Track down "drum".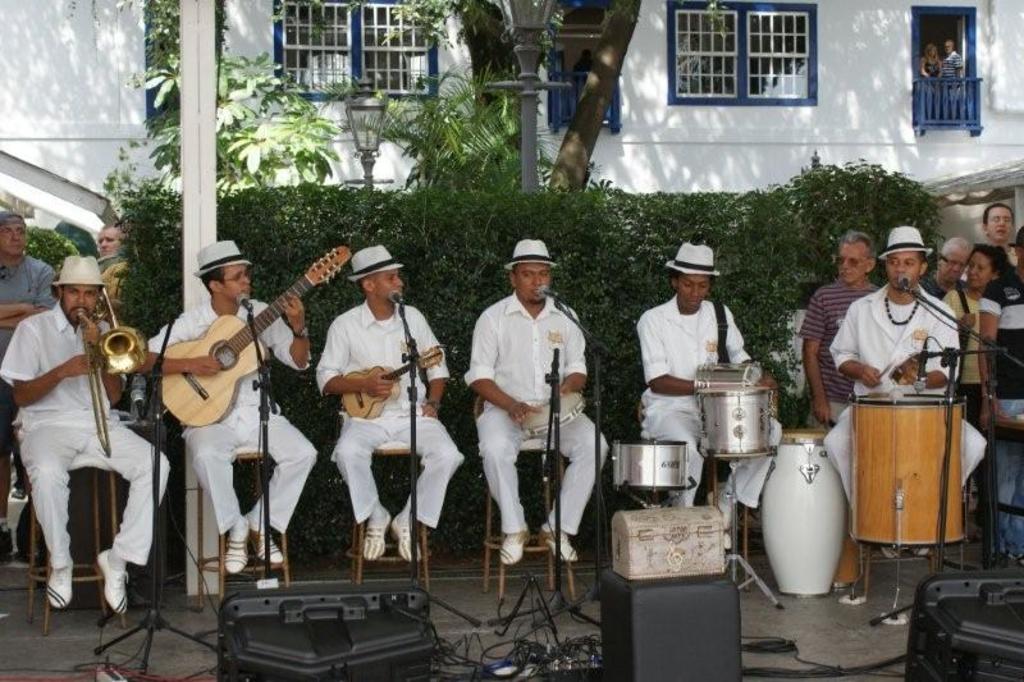
Tracked to rect(762, 429, 847, 598).
